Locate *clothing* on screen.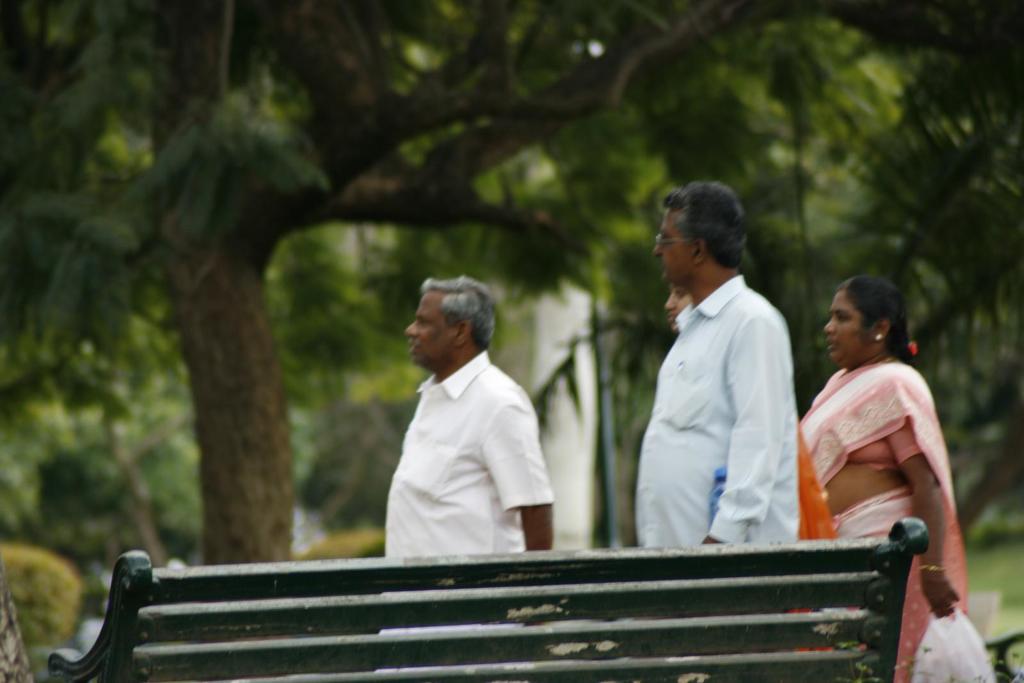
On screen at {"left": 636, "top": 271, "right": 797, "bottom": 540}.
